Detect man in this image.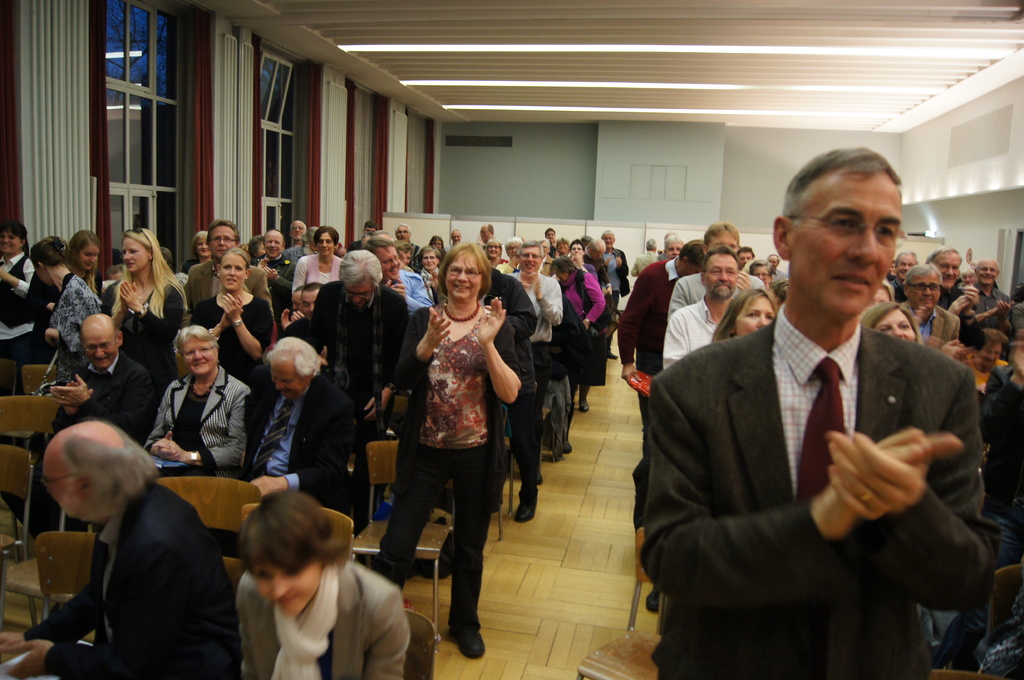
Detection: x1=543 y1=229 x2=561 y2=256.
